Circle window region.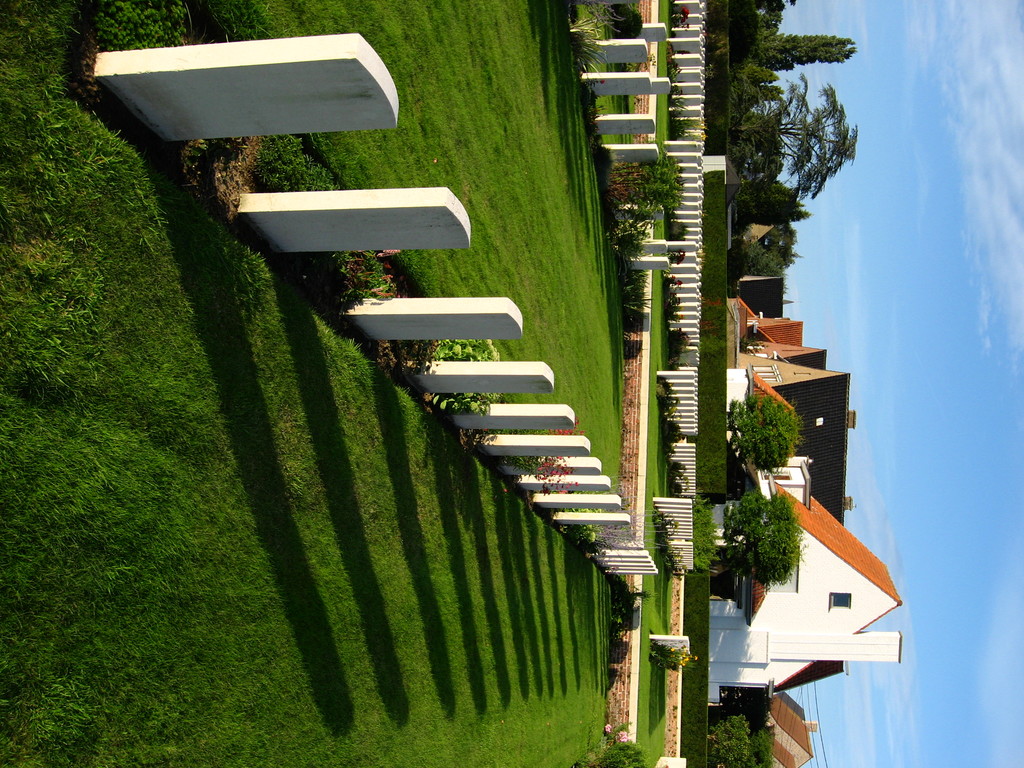
Region: (x1=824, y1=595, x2=852, y2=609).
